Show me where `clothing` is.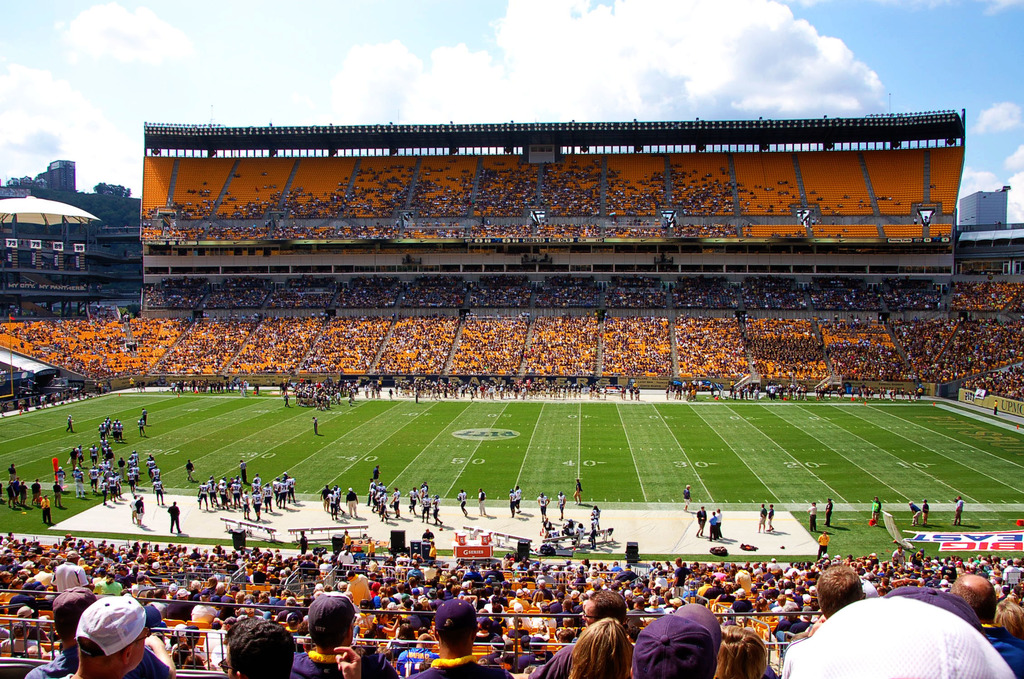
`clothing` is at (188,603,220,626).
